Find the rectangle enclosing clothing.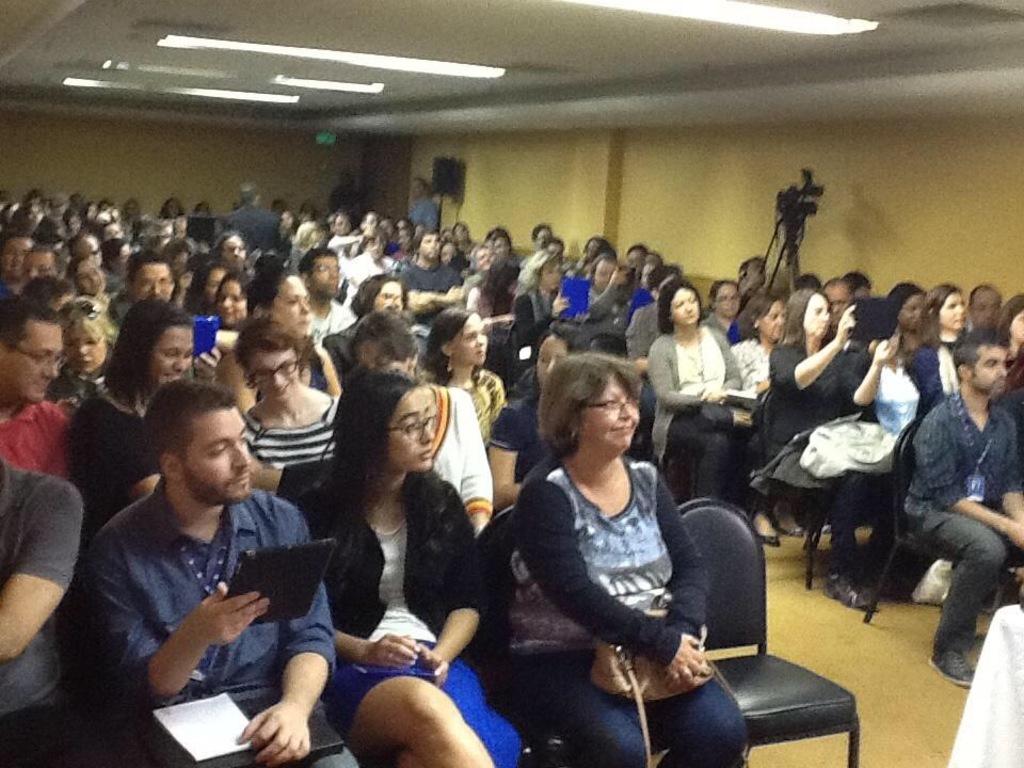
(x1=80, y1=476, x2=363, y2=767).
